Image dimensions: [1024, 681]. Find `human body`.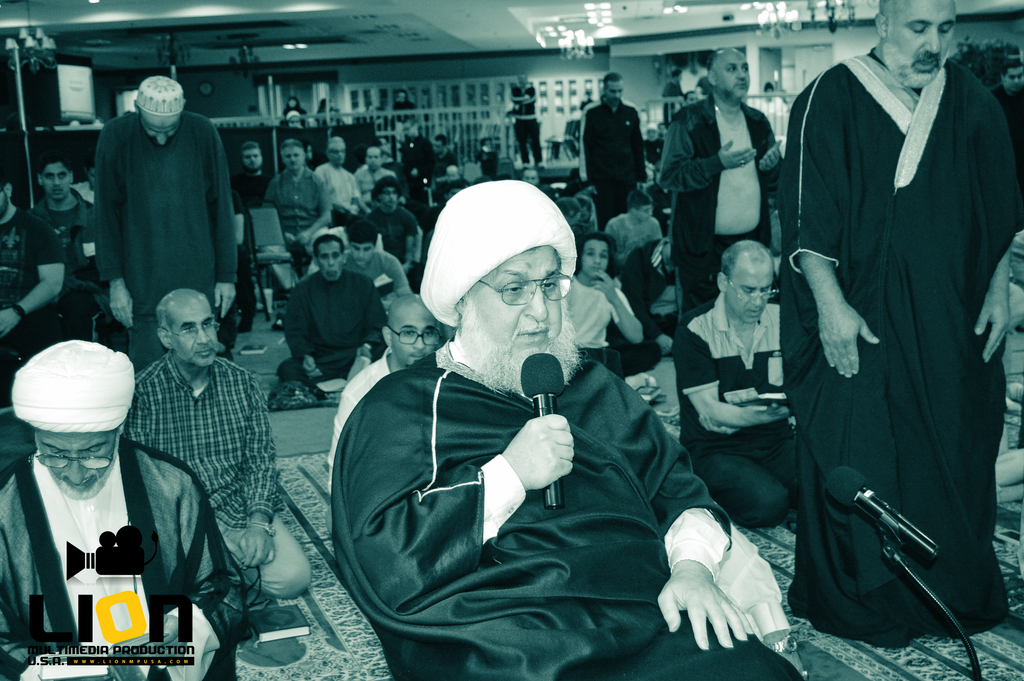
crop(776, 0, 1023, 652).
